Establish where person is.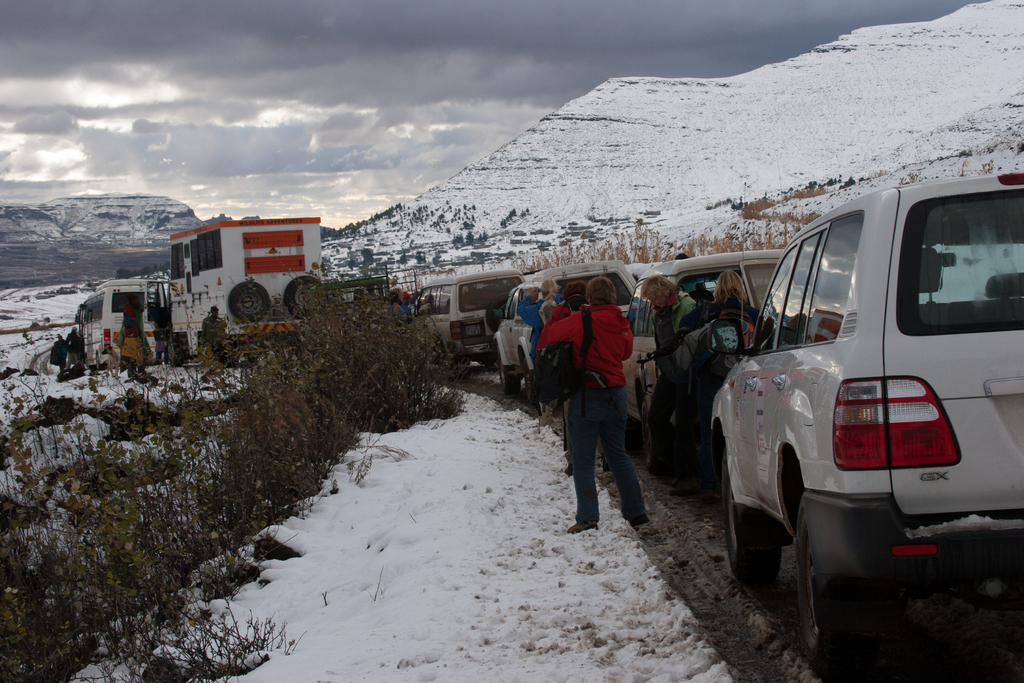
Established at [639,273,683,424].
